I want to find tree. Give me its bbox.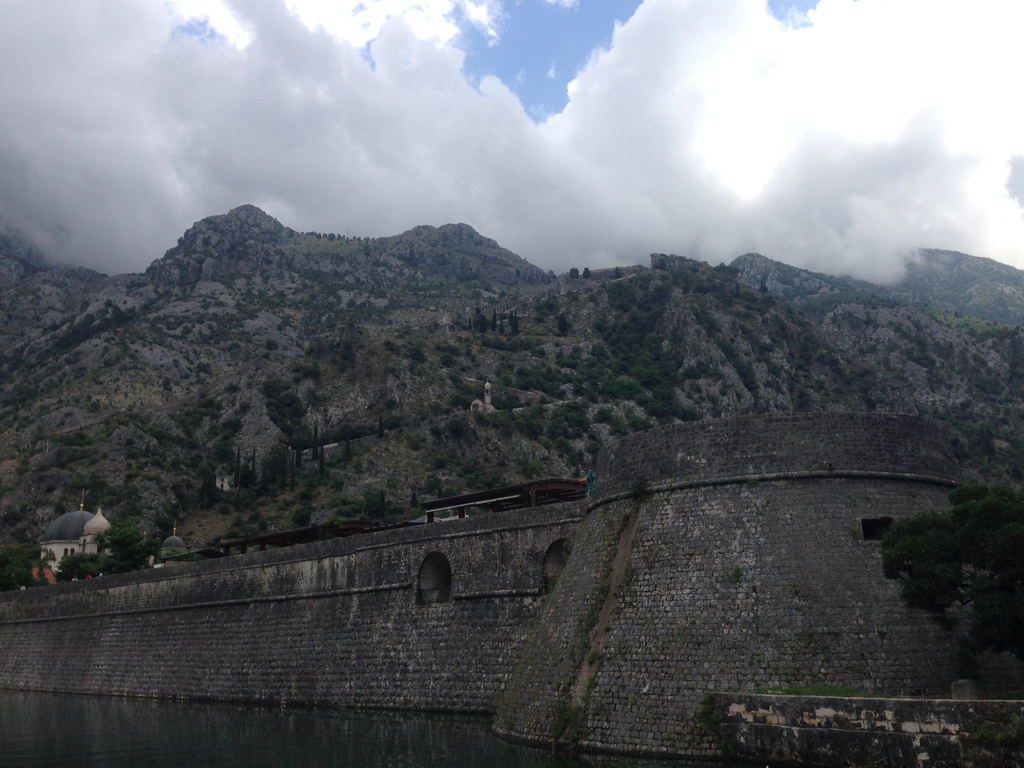
Rect(410, 492, 420, 511).
